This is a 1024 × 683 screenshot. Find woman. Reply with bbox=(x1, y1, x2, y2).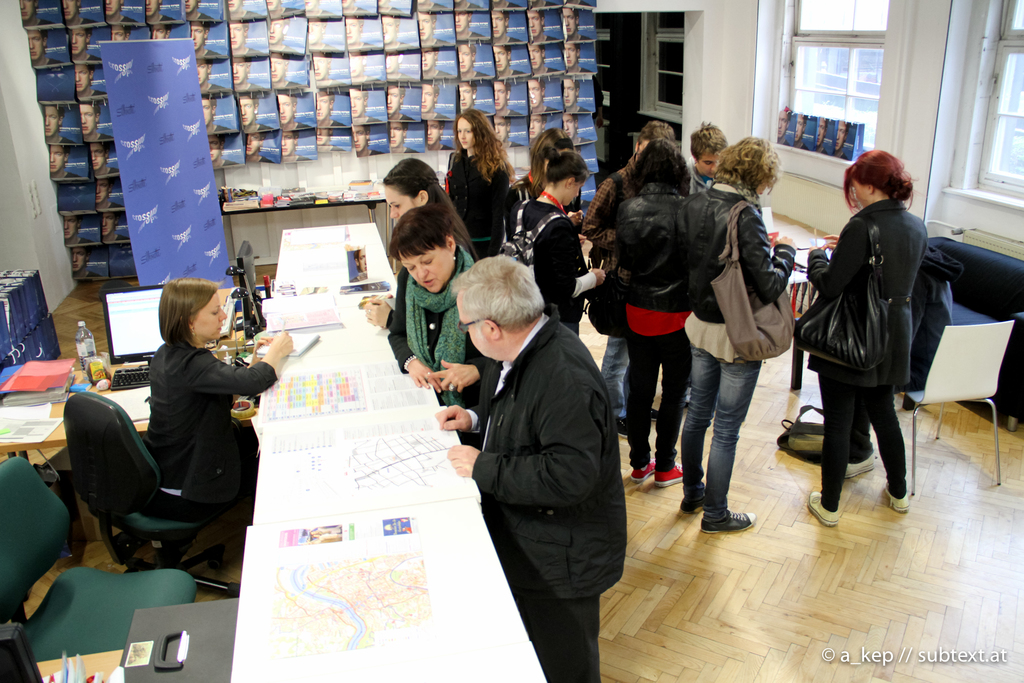
bbox=(502, 144, 611, 338).
